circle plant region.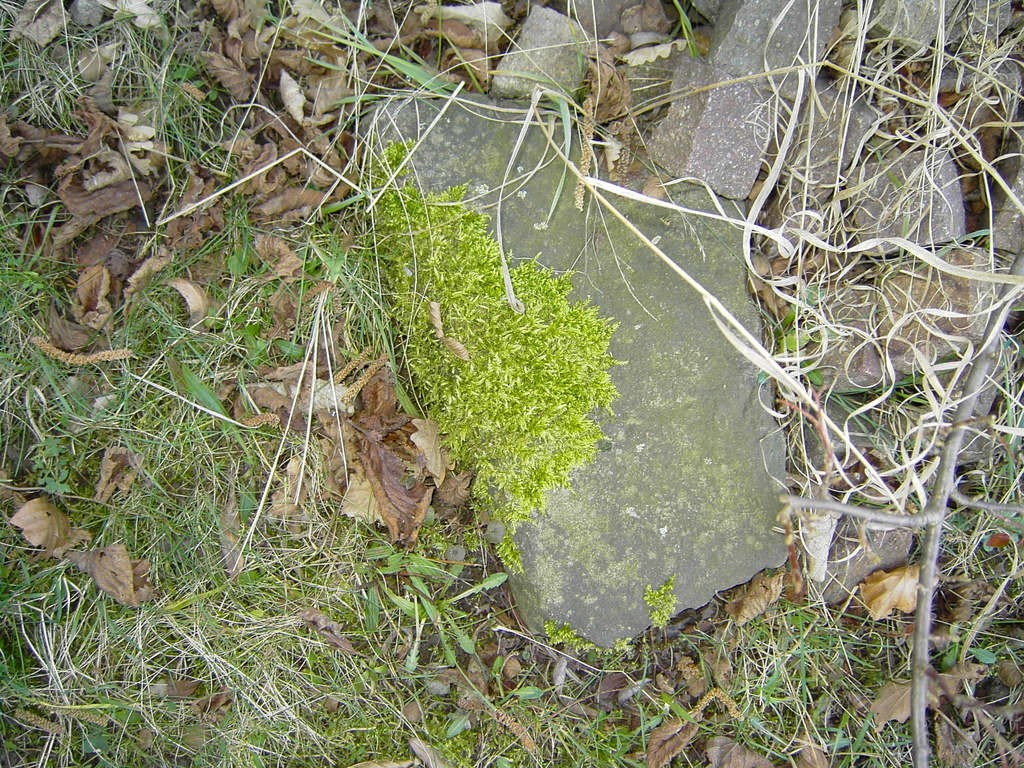
Region: 0 208 60 338.
